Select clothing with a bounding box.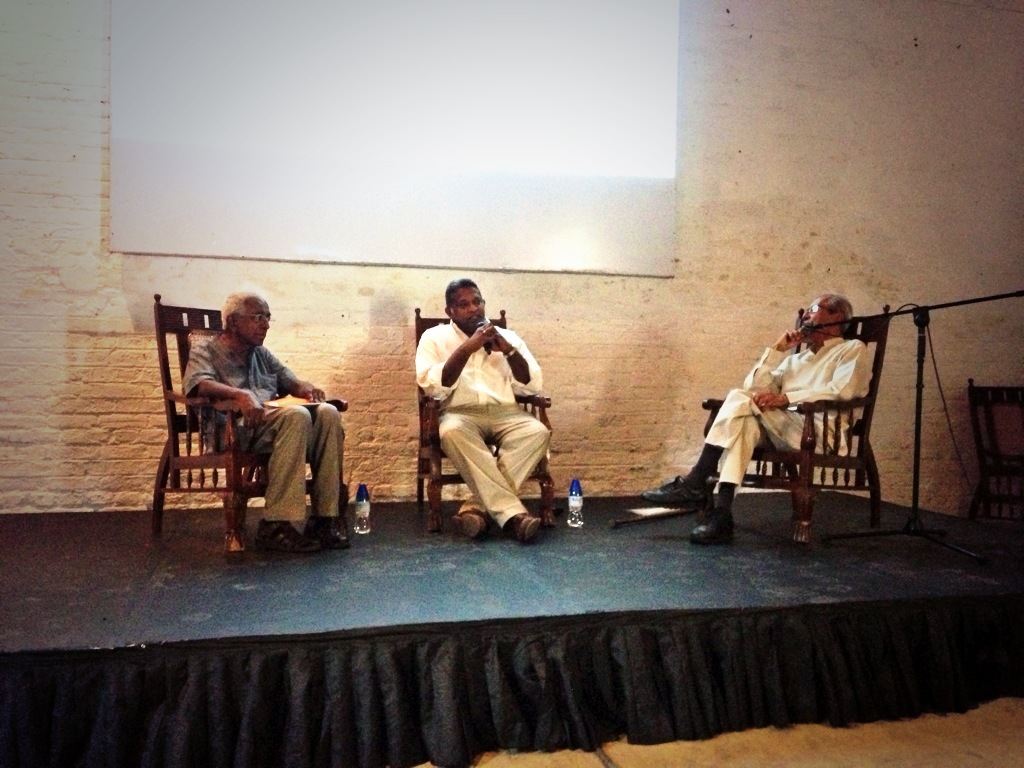
[417,300,560,532].
